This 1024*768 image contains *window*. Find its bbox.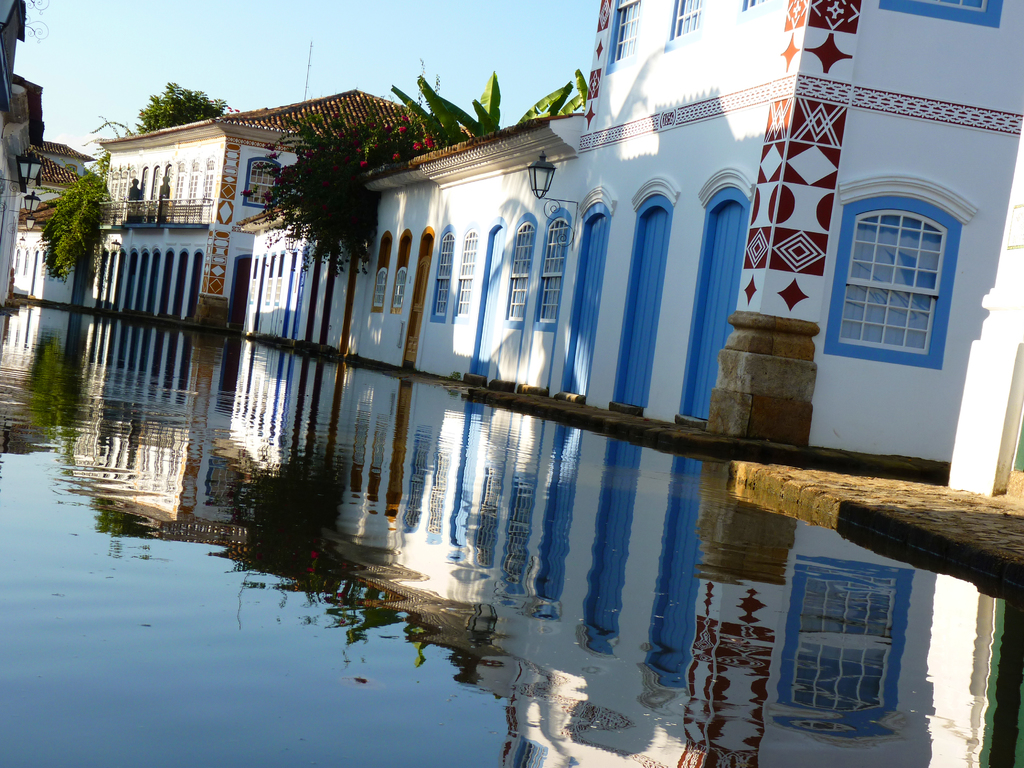
select_region(833, 174, 994, 372).
